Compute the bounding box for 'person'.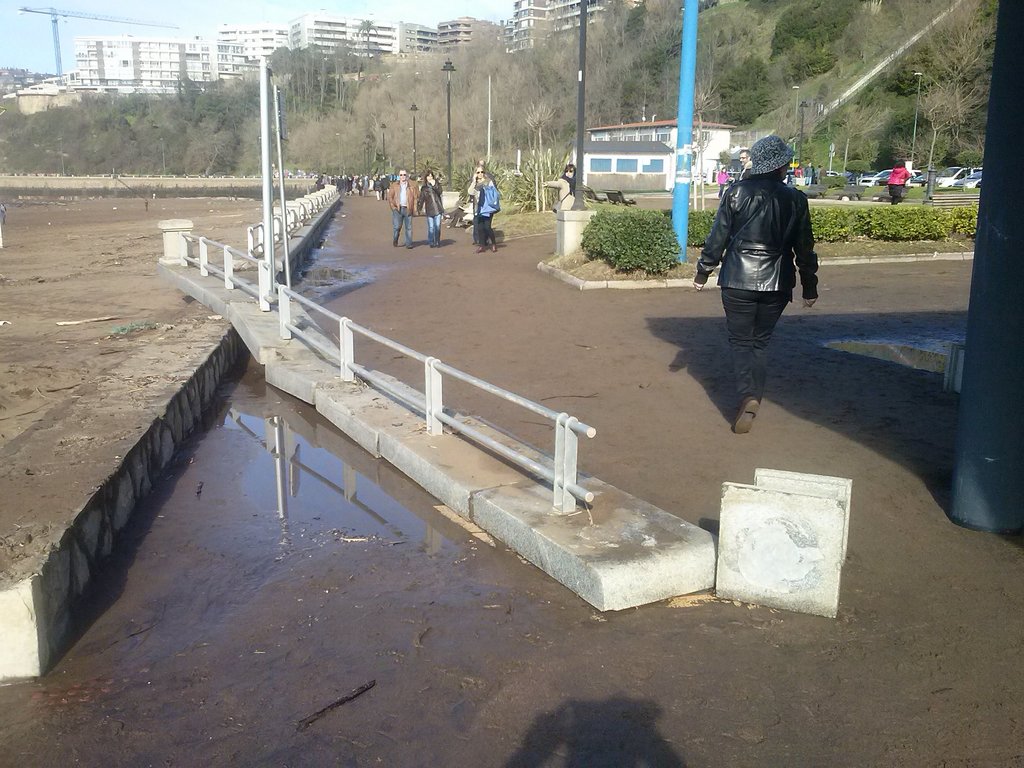
[739, 151, 750, 173].
